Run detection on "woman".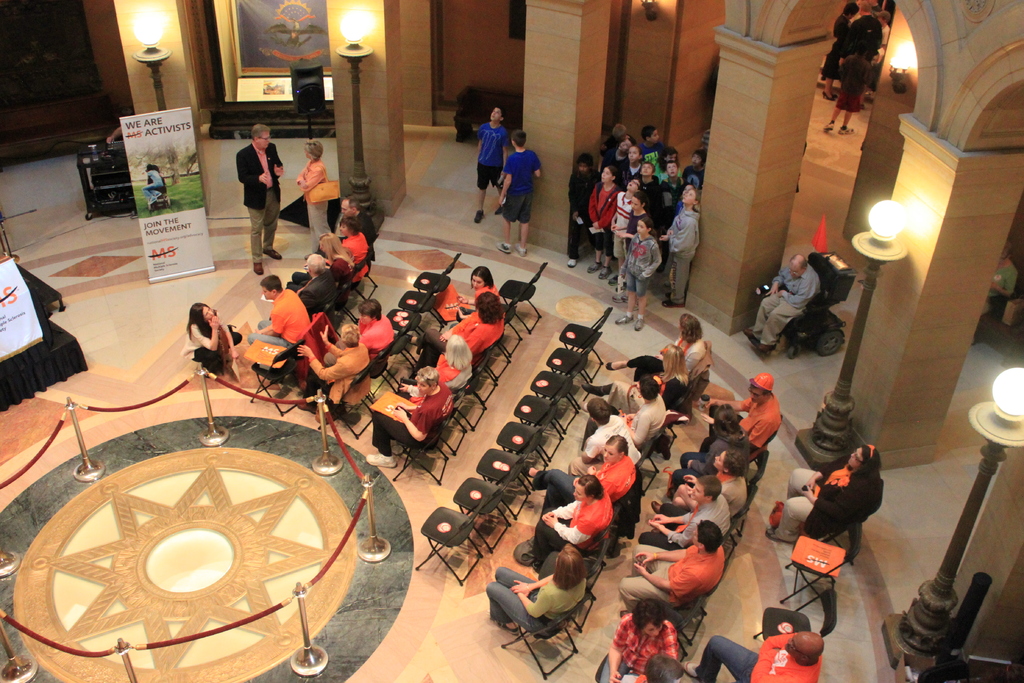
Result: 181/302/242/375.
